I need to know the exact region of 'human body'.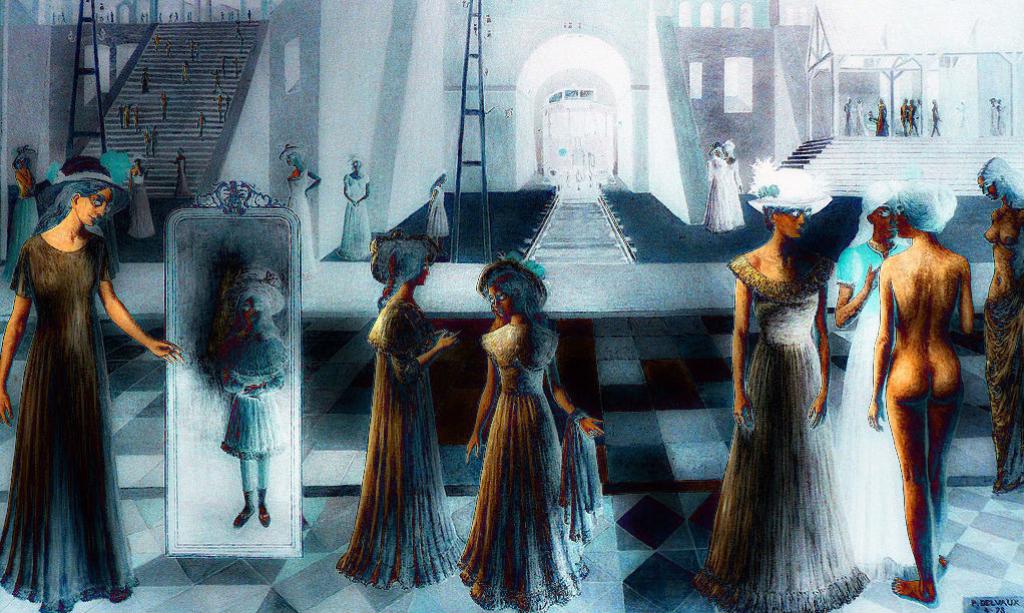
Region: region(978, 214, 1023, 495).
